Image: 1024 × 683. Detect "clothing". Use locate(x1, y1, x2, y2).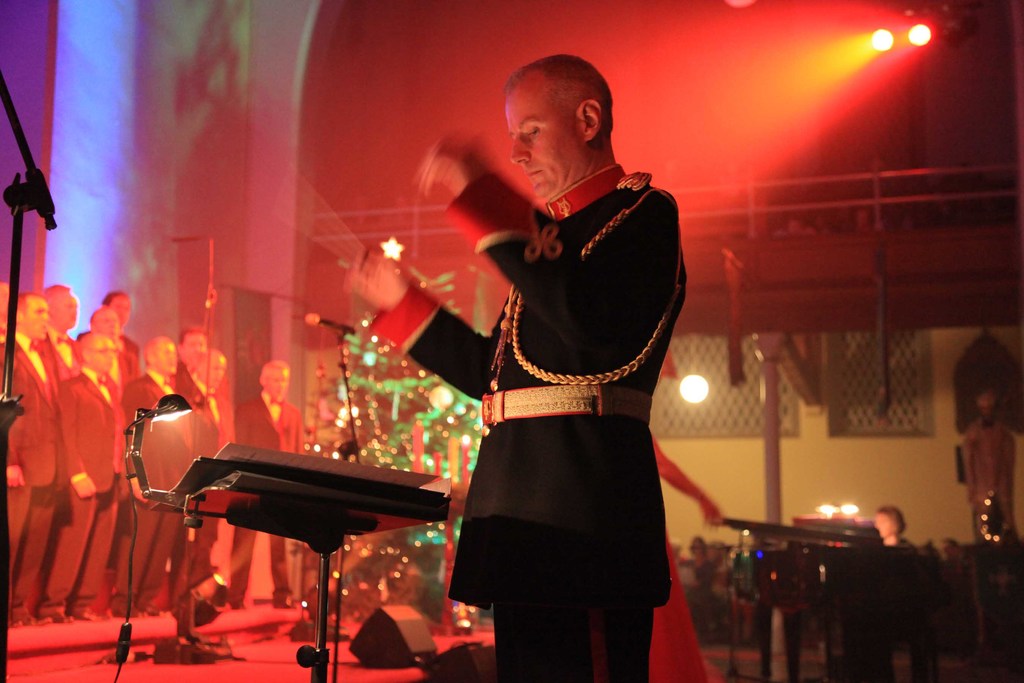
locate(458, 135, 684, 646).
